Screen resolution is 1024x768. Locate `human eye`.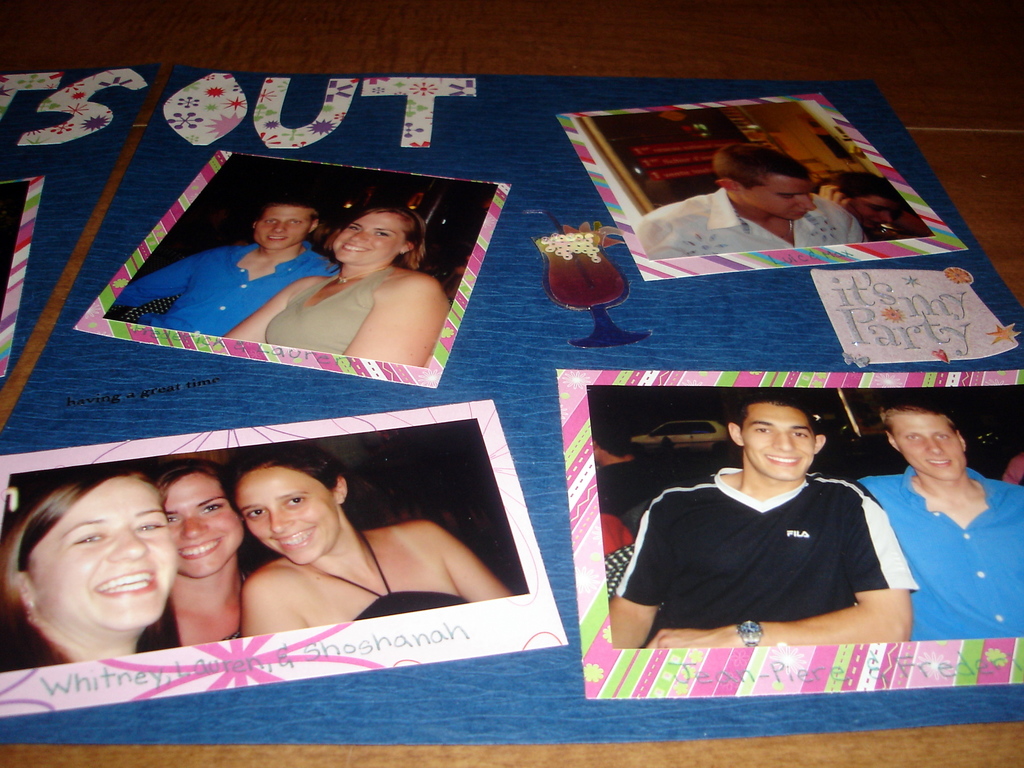
region(168, 516, 179, 525).
